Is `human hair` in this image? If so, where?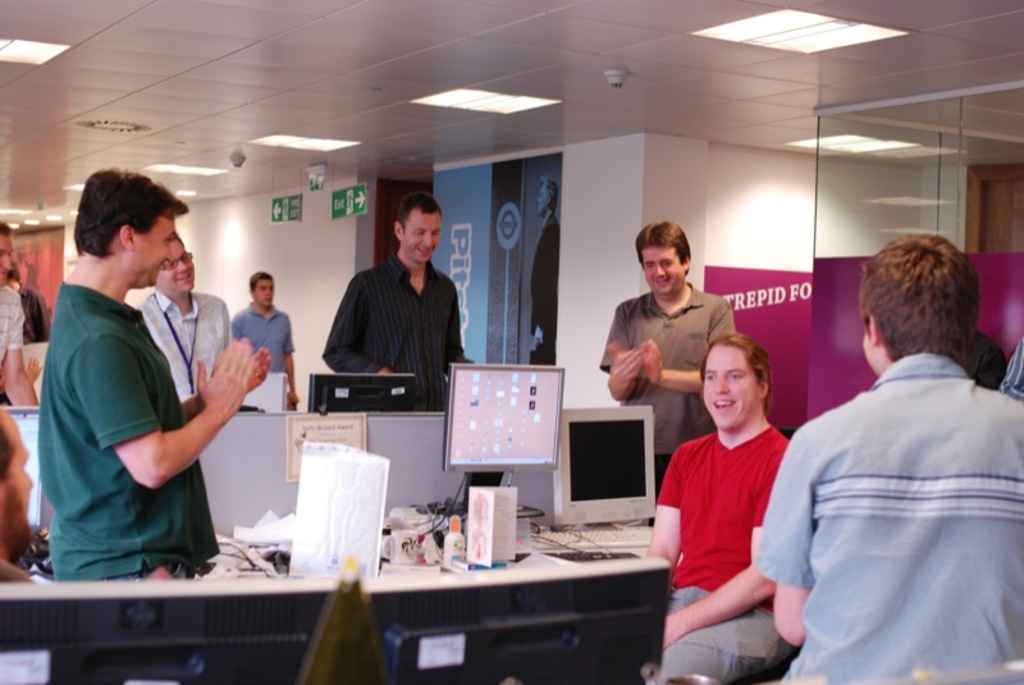
Yes, at 948,324,1009,389.
